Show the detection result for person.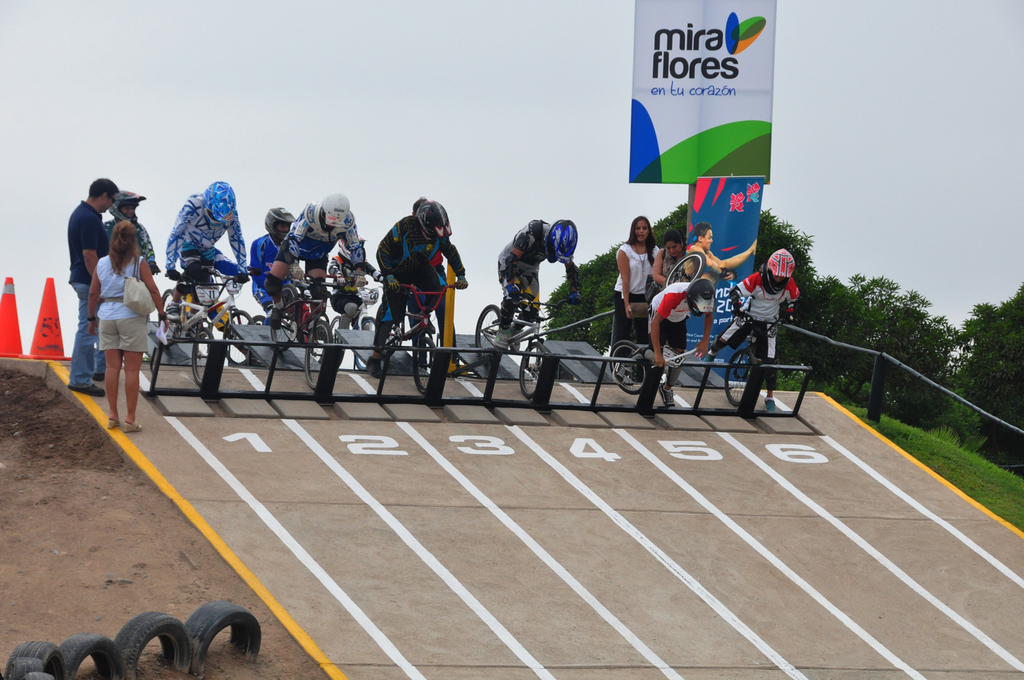
box(681, 227, 758, 274).
